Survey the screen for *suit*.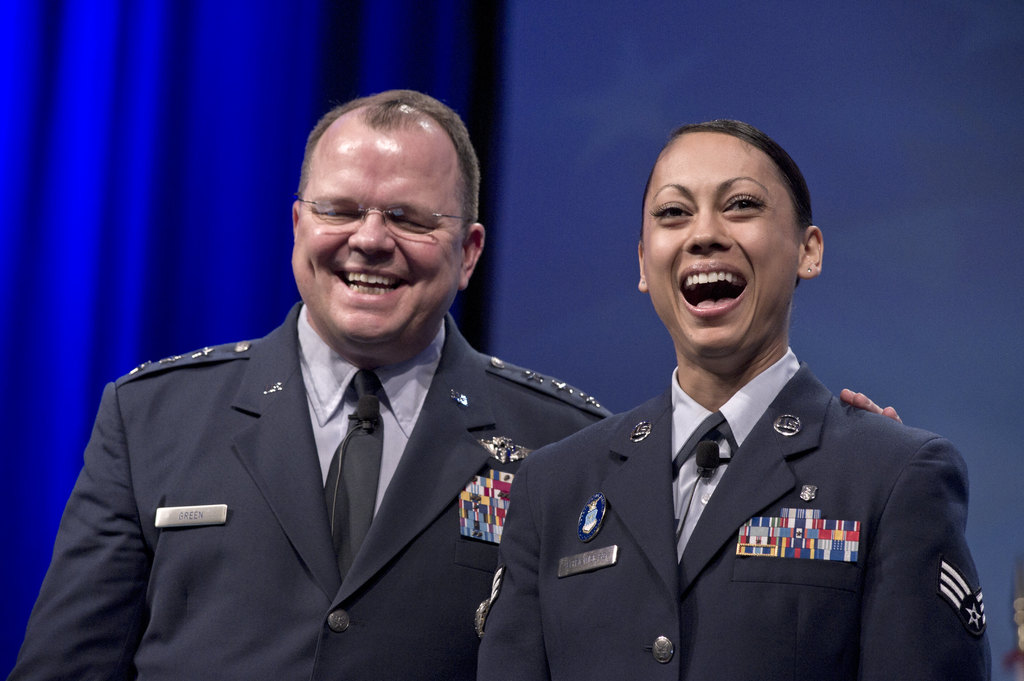
Survey found: box(69, 253, 611, 658).
